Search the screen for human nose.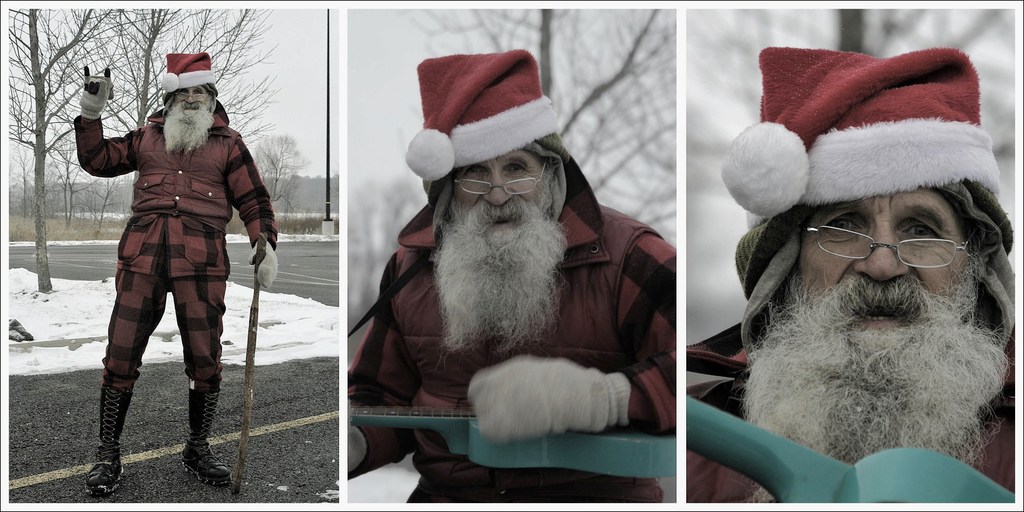
Found at rect(483, 173, 509, 208).
